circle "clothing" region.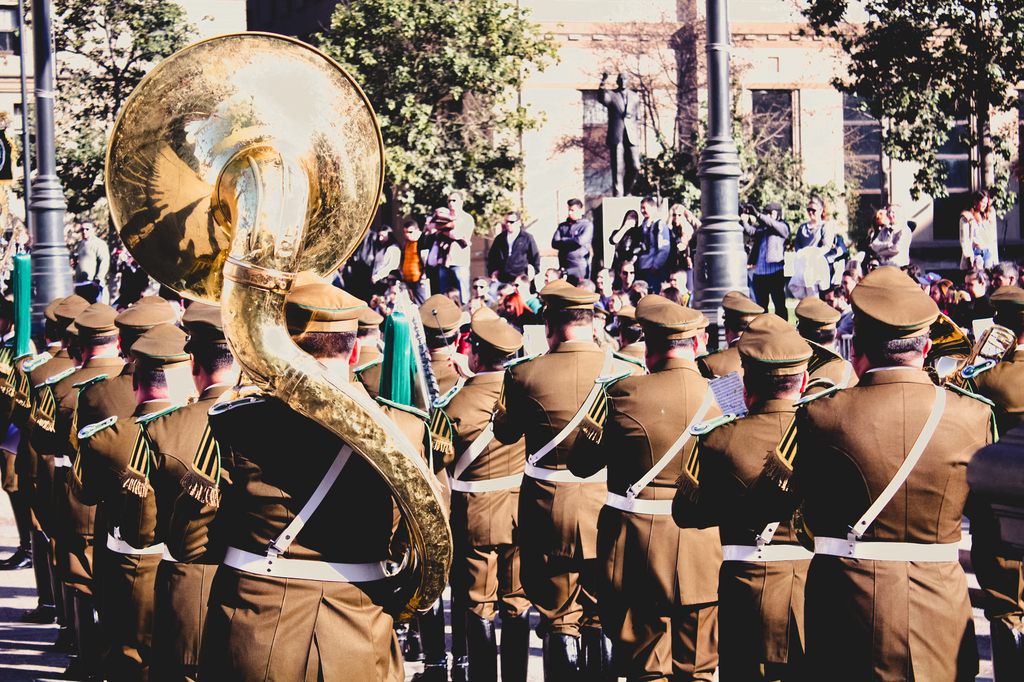
Region: <box>436,363,529,677</box>.
